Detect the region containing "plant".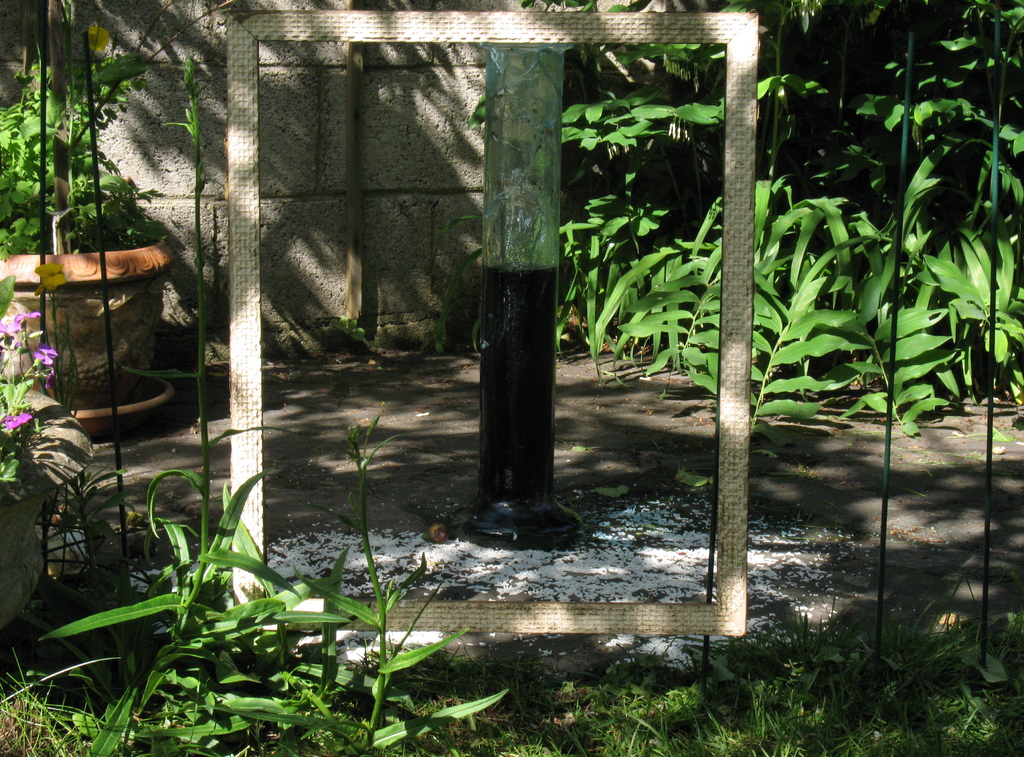
left=0, top=646, right=118, bottom=756.
